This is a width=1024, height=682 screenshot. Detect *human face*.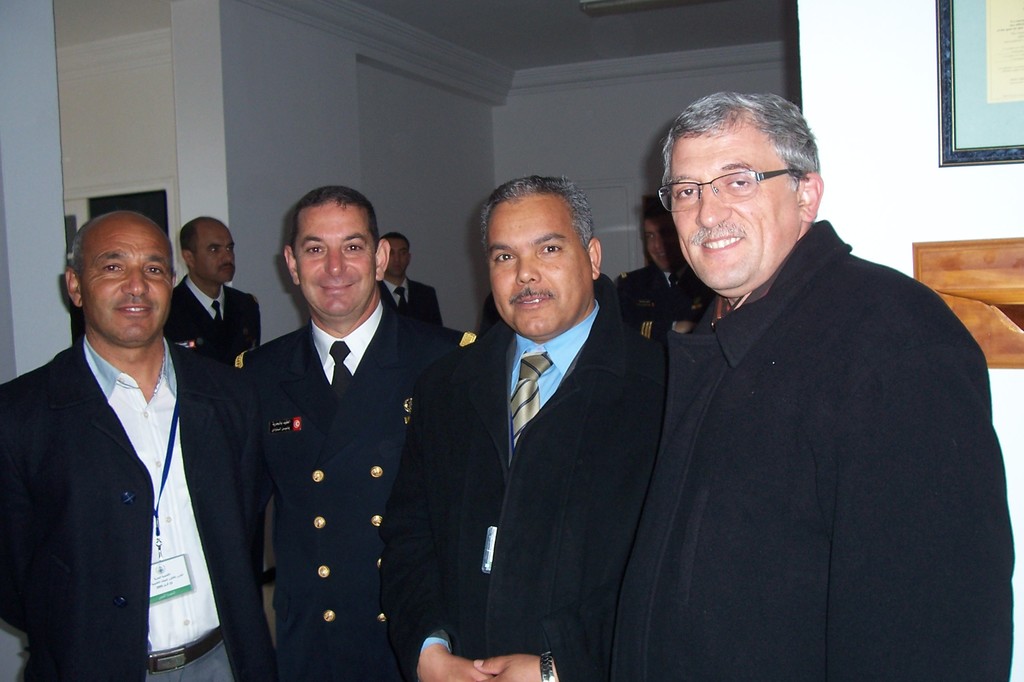
box(639, 211, 678, 264).
